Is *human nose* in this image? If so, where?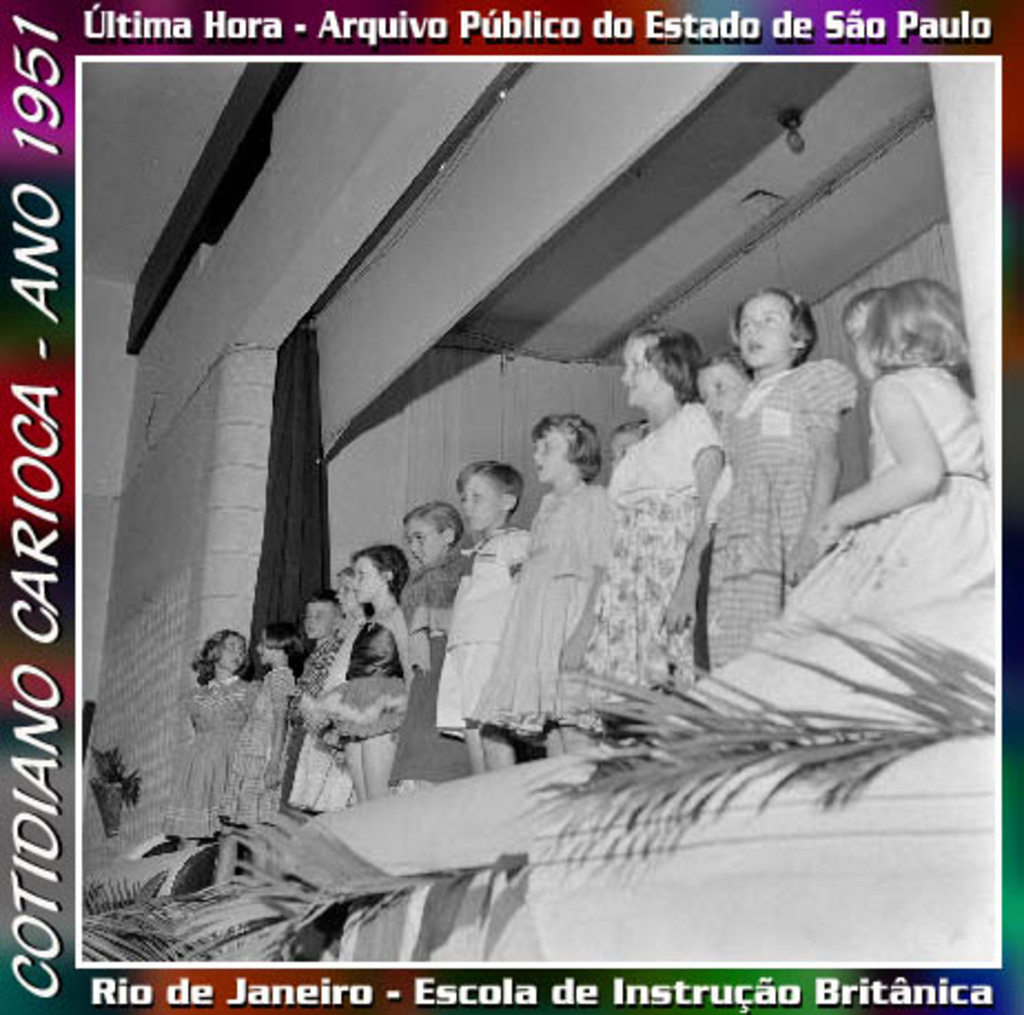
Yes, at 339 592 341 601.
